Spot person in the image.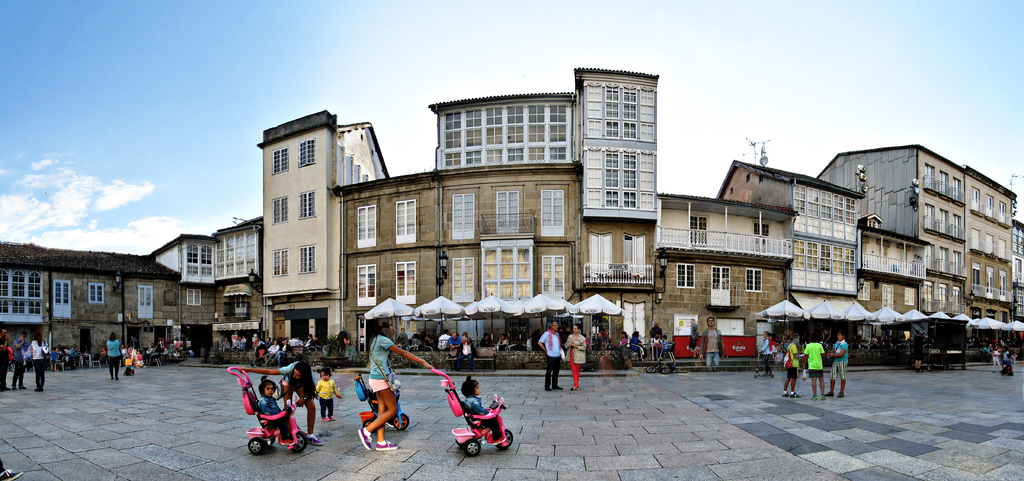
person found at box=[0, 330, 13, 387].
